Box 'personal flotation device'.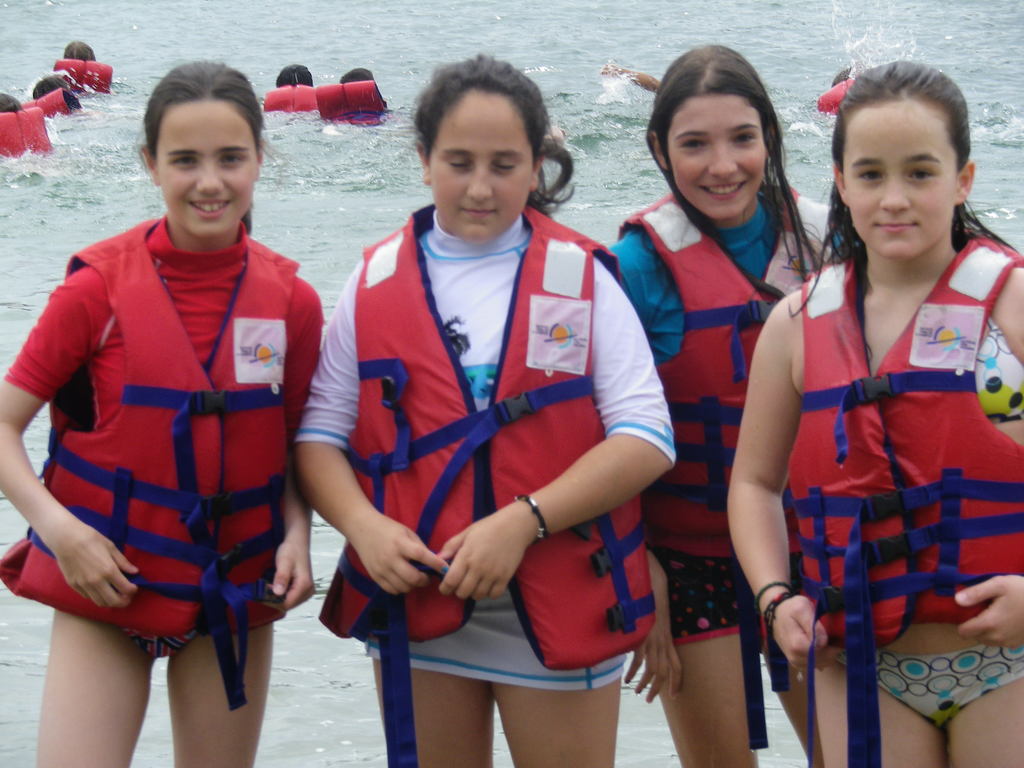
[x1=317, y1=197, x2=657, y2=767].
